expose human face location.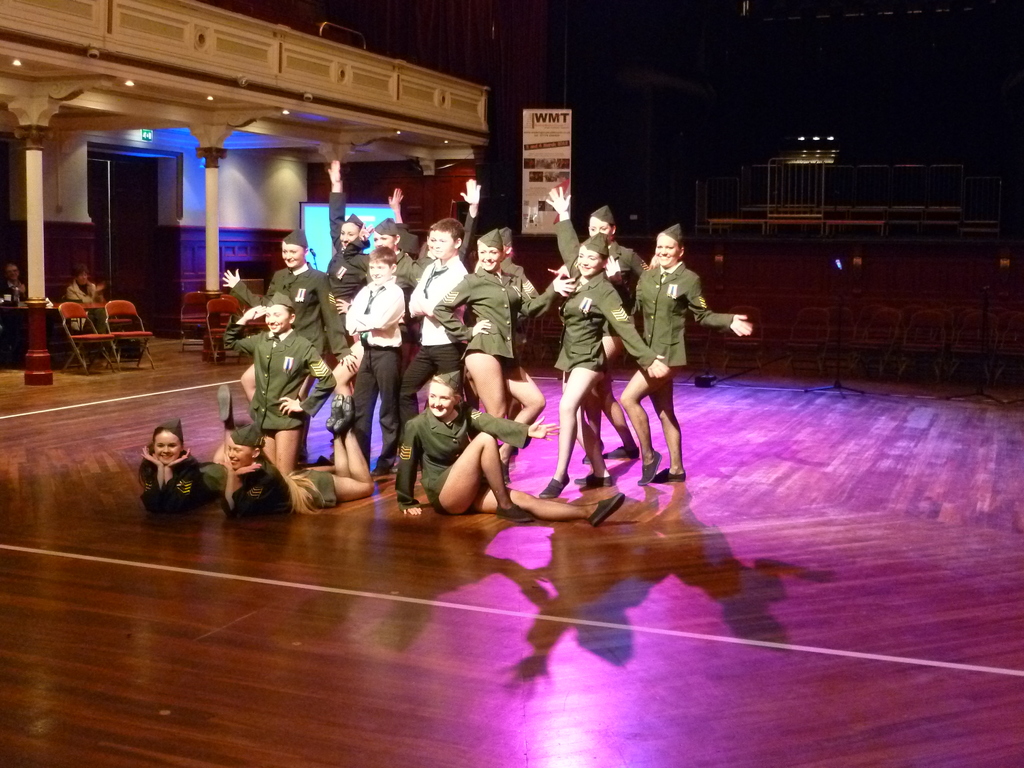
Exposed at {"left": 280, "top": 244, "right": 306, "bottom": 264}.
